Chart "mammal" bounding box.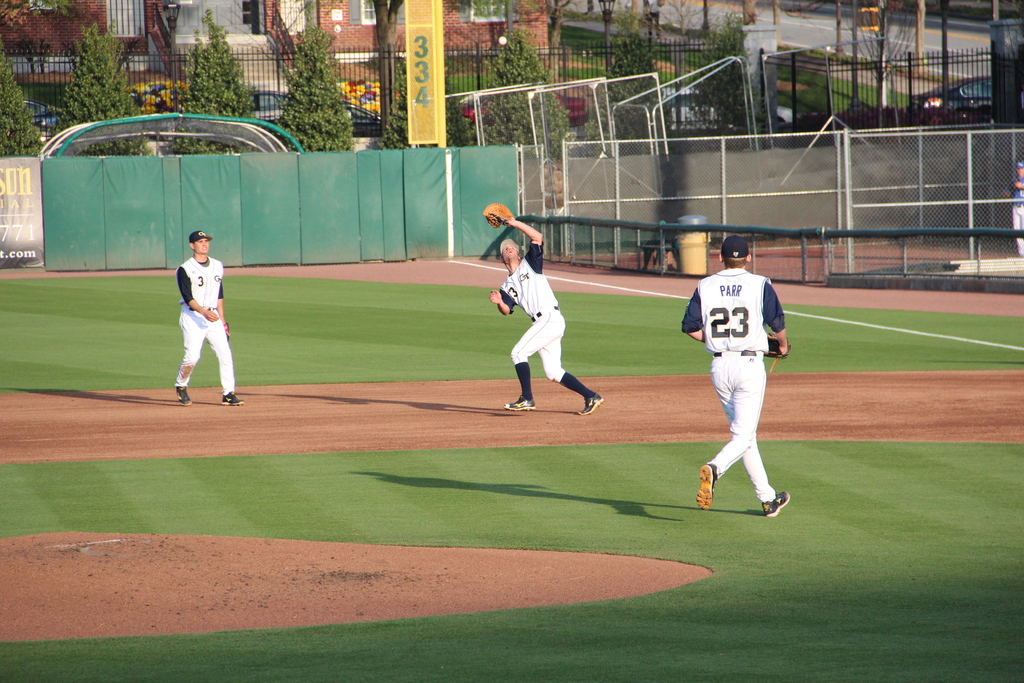
Charted: pyautogui.locateOnScreen(155, 228, 236, 396).
